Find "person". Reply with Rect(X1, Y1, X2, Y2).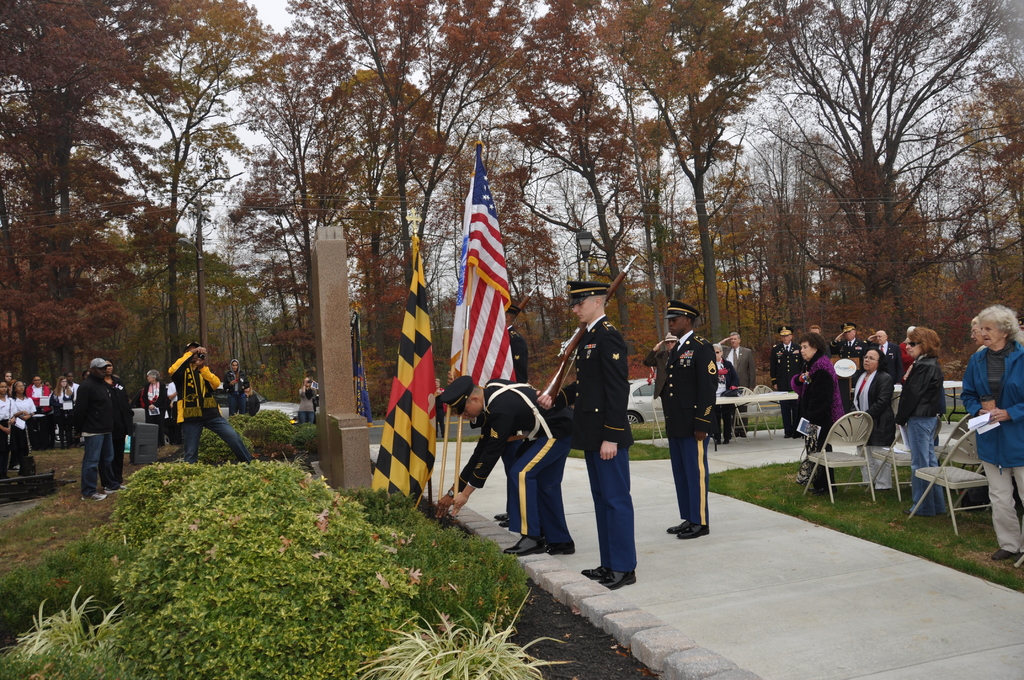
Rect(897, 327, 909, 381).
